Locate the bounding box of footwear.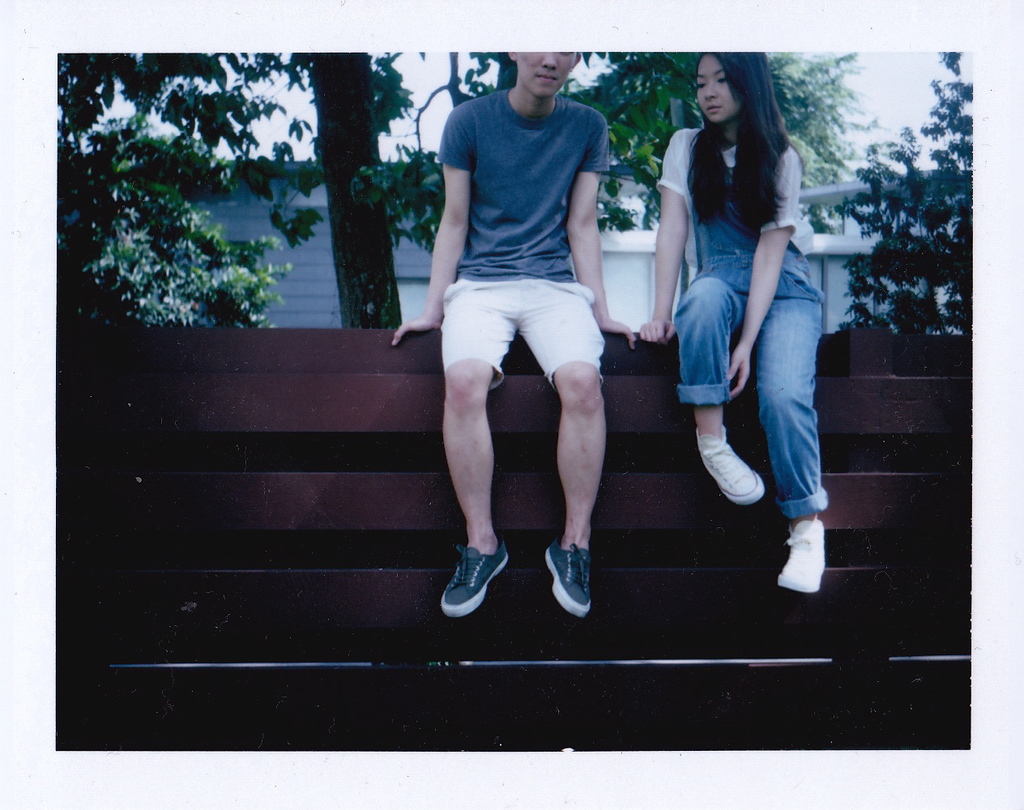
Bounding box: (774,515,826,595).
